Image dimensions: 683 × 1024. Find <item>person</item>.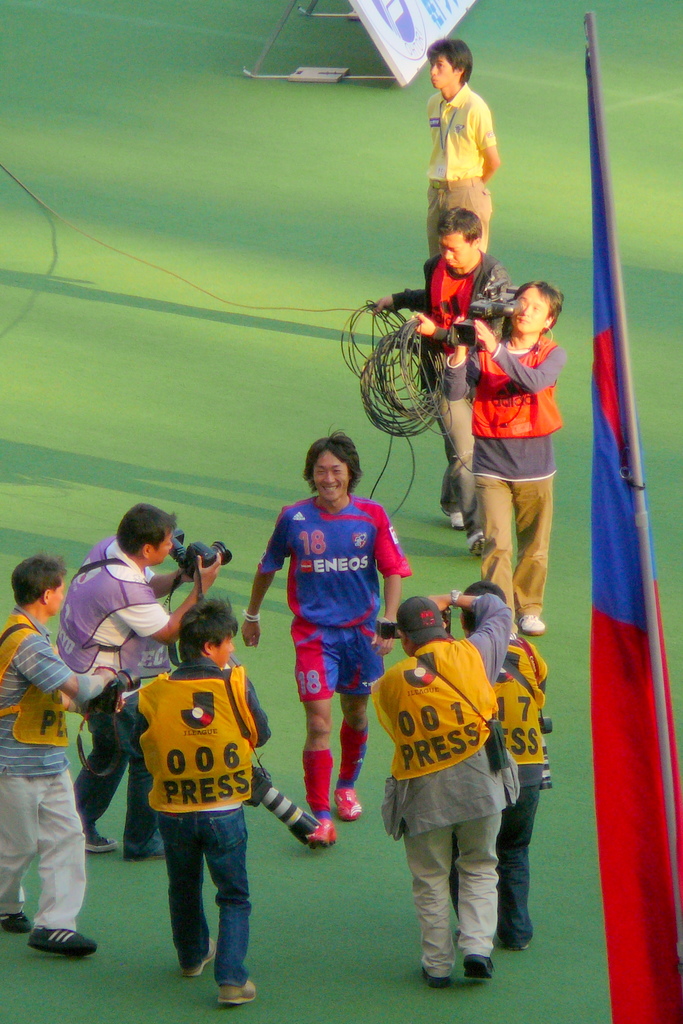
120, 593, 278, 1006.
